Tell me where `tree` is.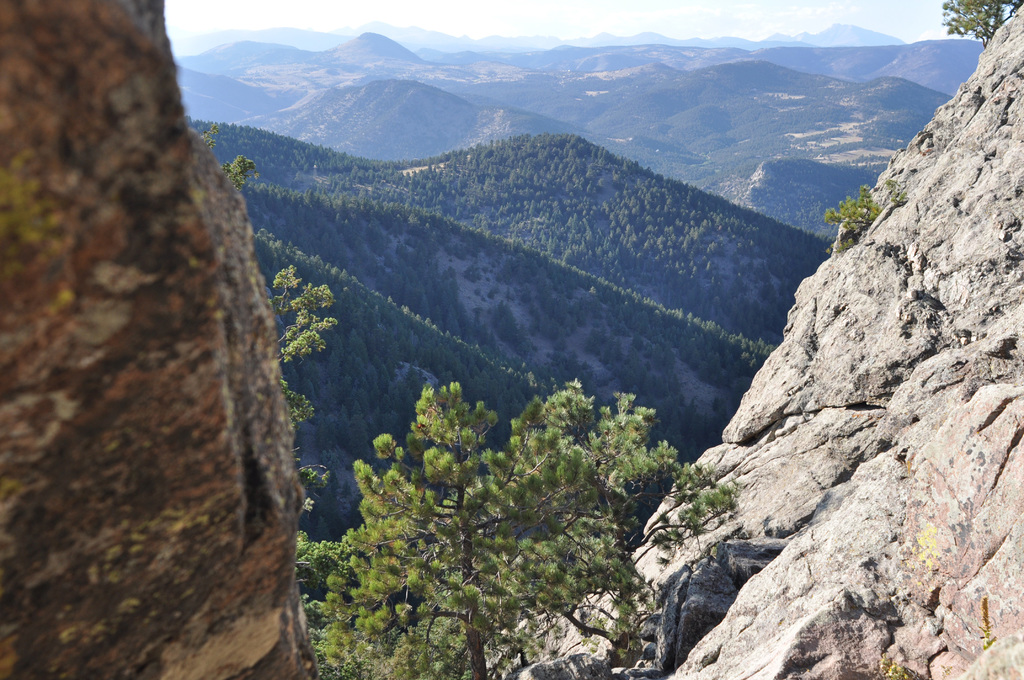
`tree` is at 283 378 738 674.
